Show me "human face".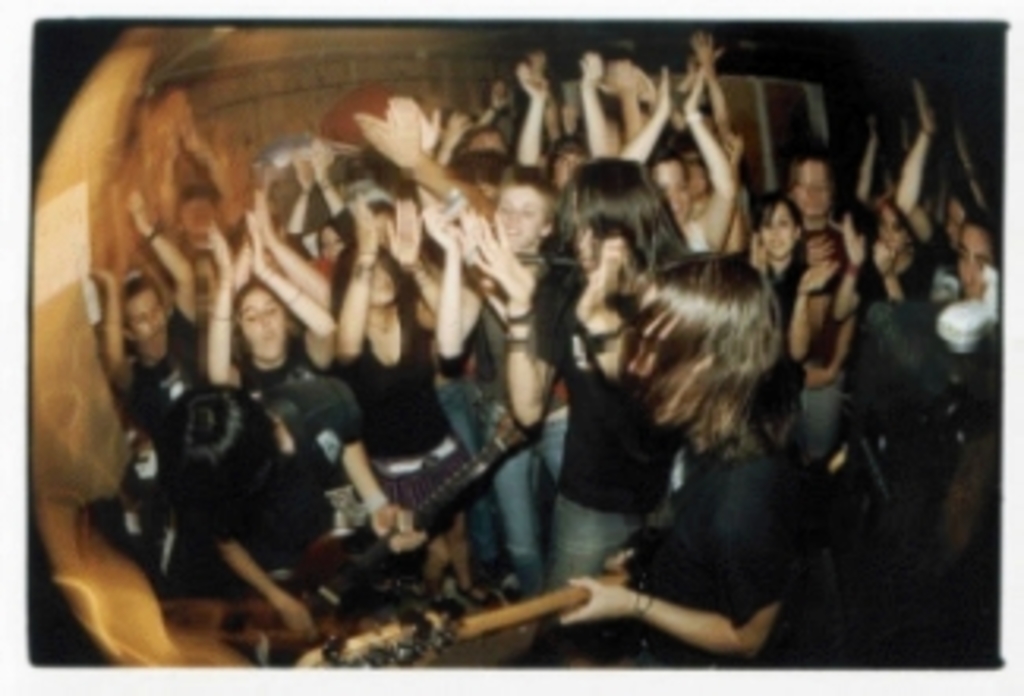
"human face" is here: 756 205 794 255.
